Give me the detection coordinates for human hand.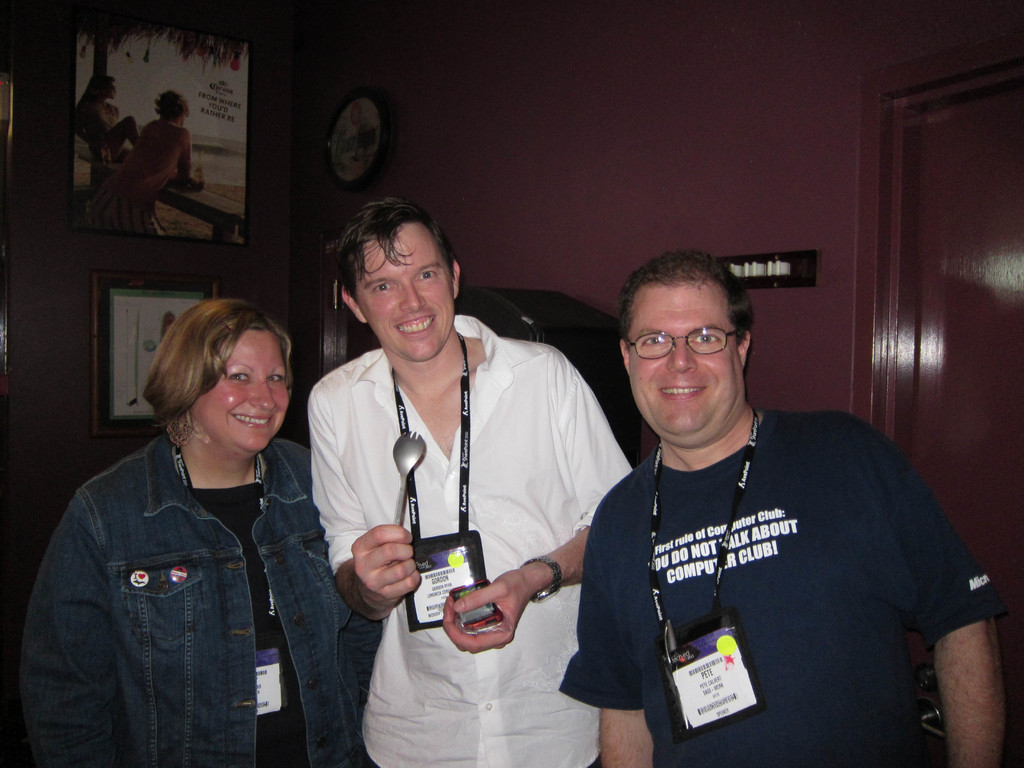
Rect(440, 565, 527, 655).
